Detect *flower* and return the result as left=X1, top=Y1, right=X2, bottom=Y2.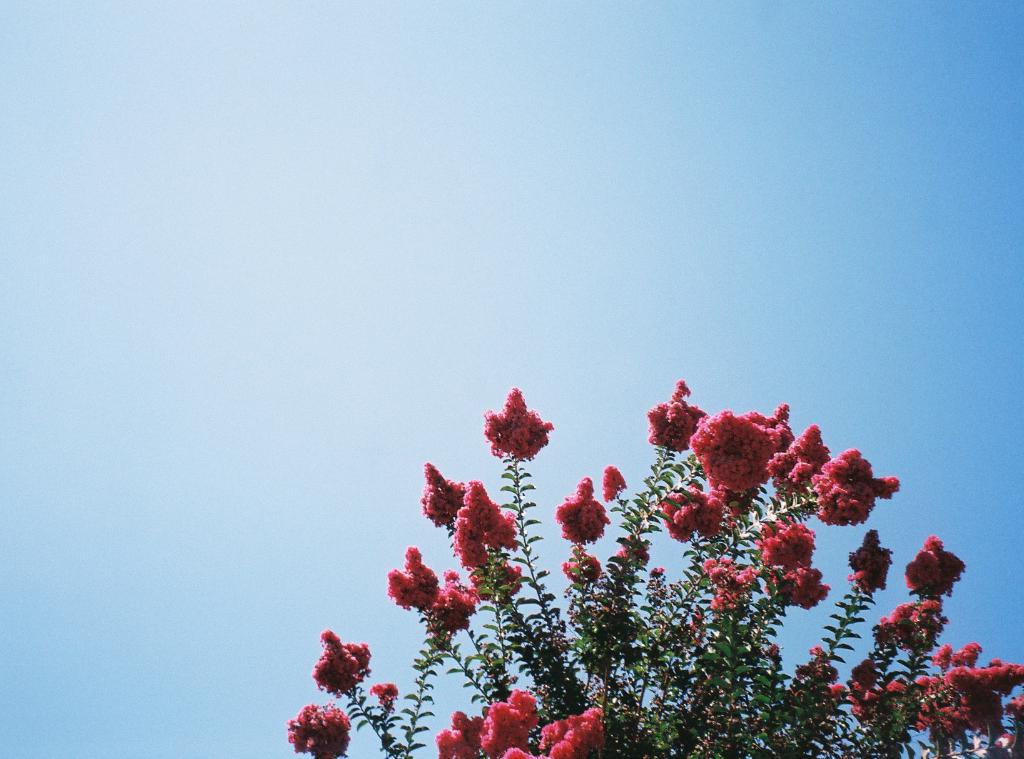
left=840, top=667, right=916, bottom=733.
